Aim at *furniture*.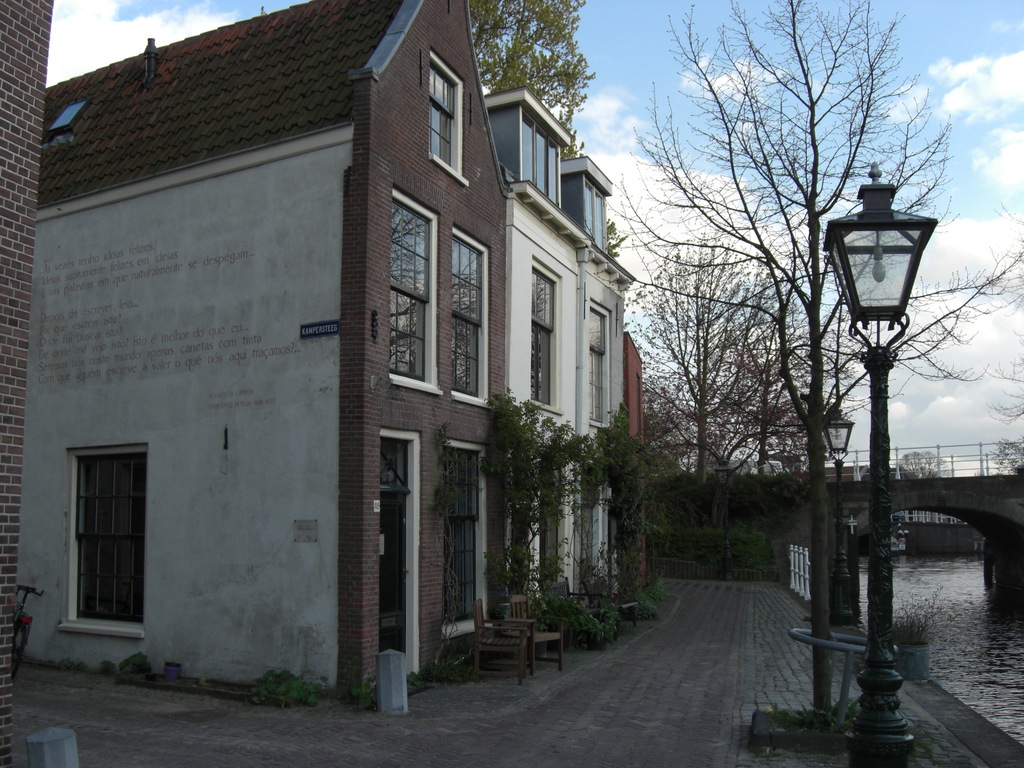
Aimed at 586,577,640,637.
